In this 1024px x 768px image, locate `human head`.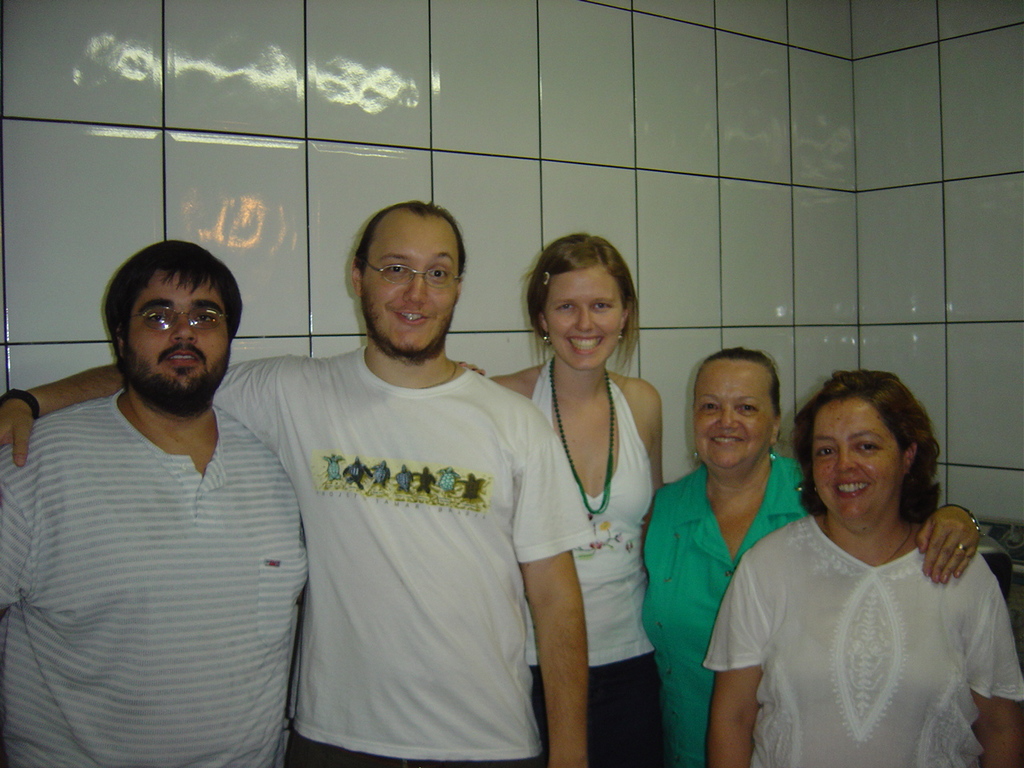
Bounding box: 518,234,640,374.
